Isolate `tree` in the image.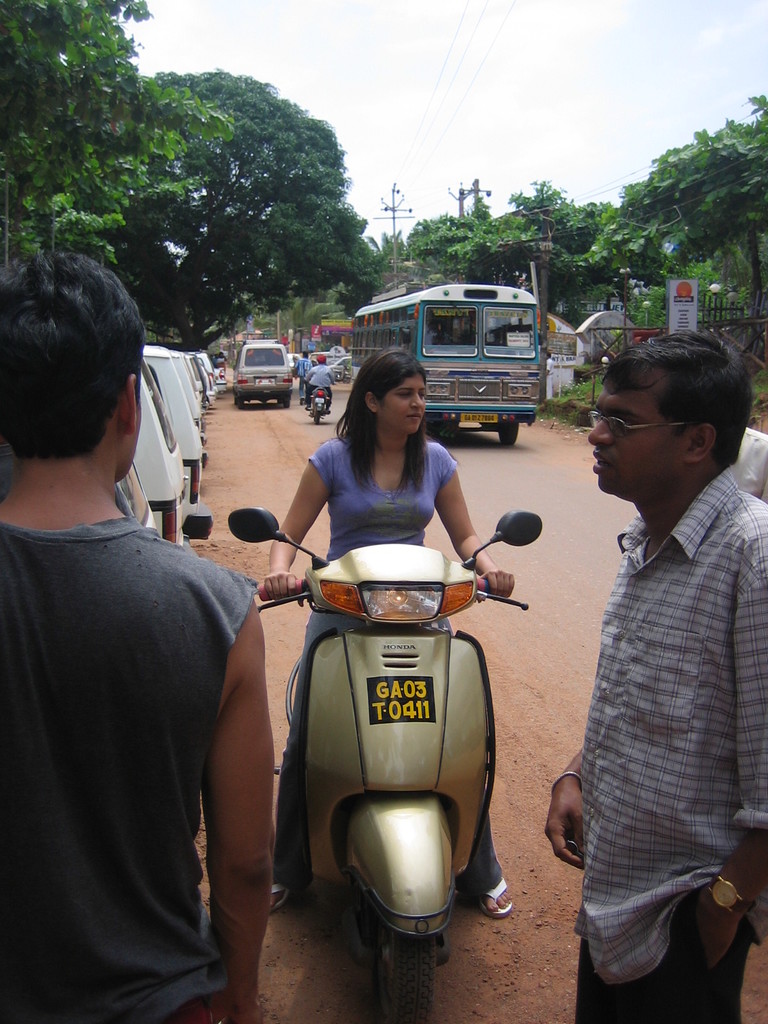
Isolated region: x1=628, y1=86, x2=767, y2=357.
